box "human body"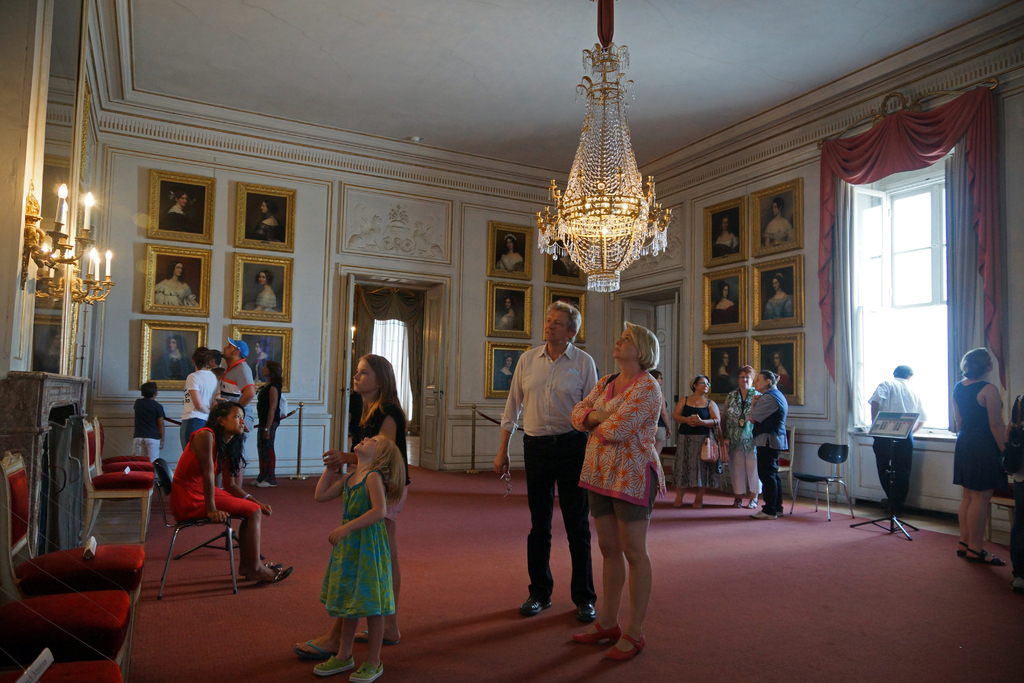
pyautogui.locateOnScreen(744, 366, 794, 516)
